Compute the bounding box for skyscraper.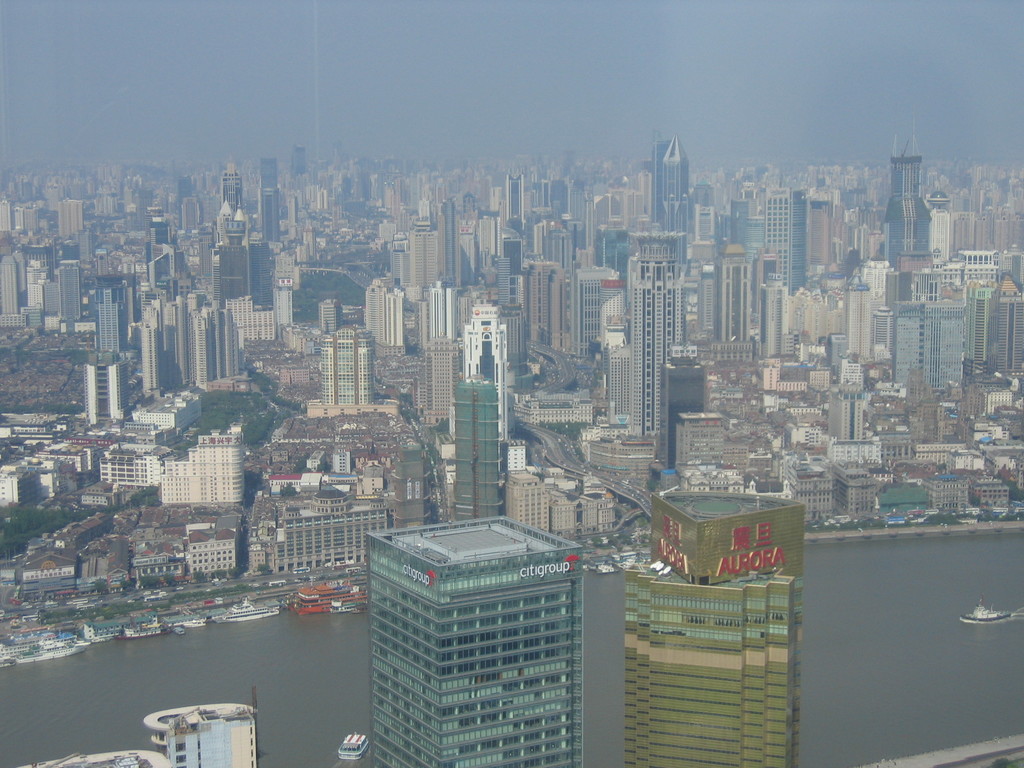
region(255, 153, 278, 241).
